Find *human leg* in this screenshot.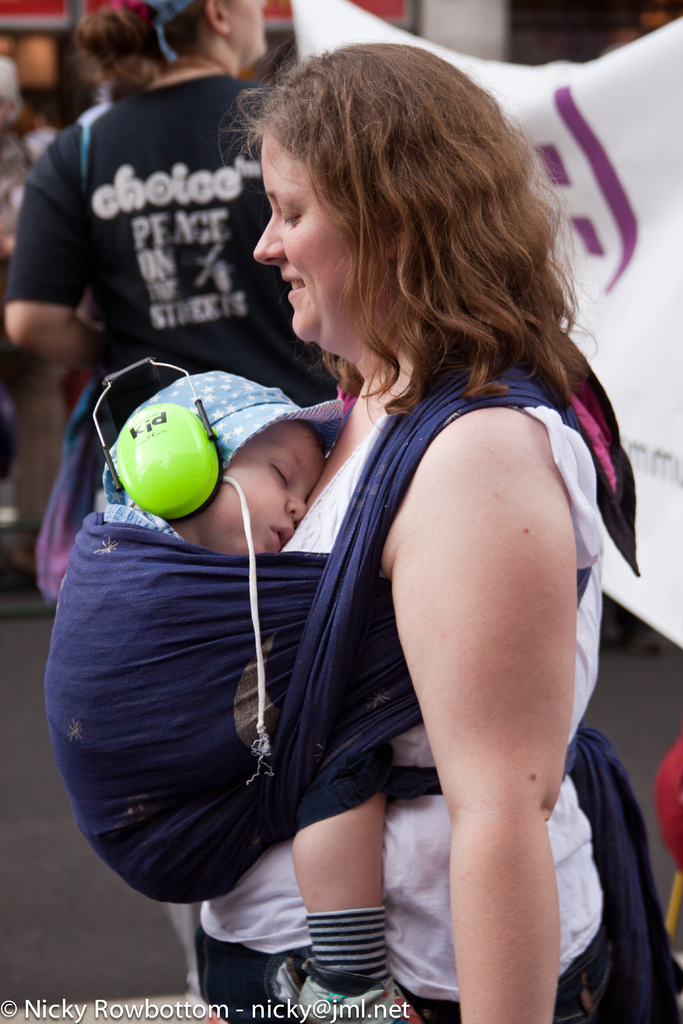
The bounding box for *human leg* is <region>293, 784, 404, 1023</region>.
